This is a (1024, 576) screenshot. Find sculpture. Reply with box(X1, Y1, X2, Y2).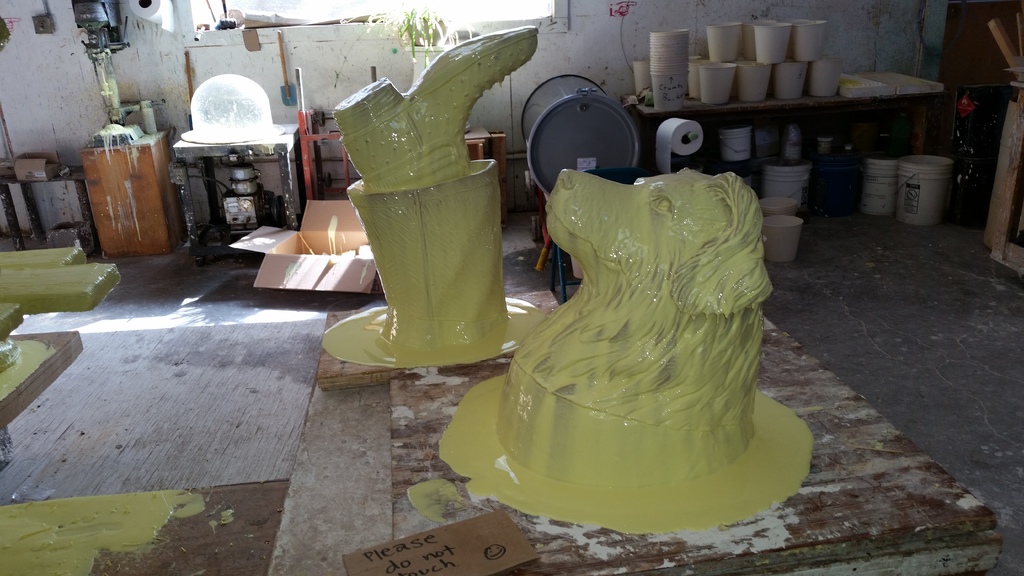
box(434, 159, 800, 537).
